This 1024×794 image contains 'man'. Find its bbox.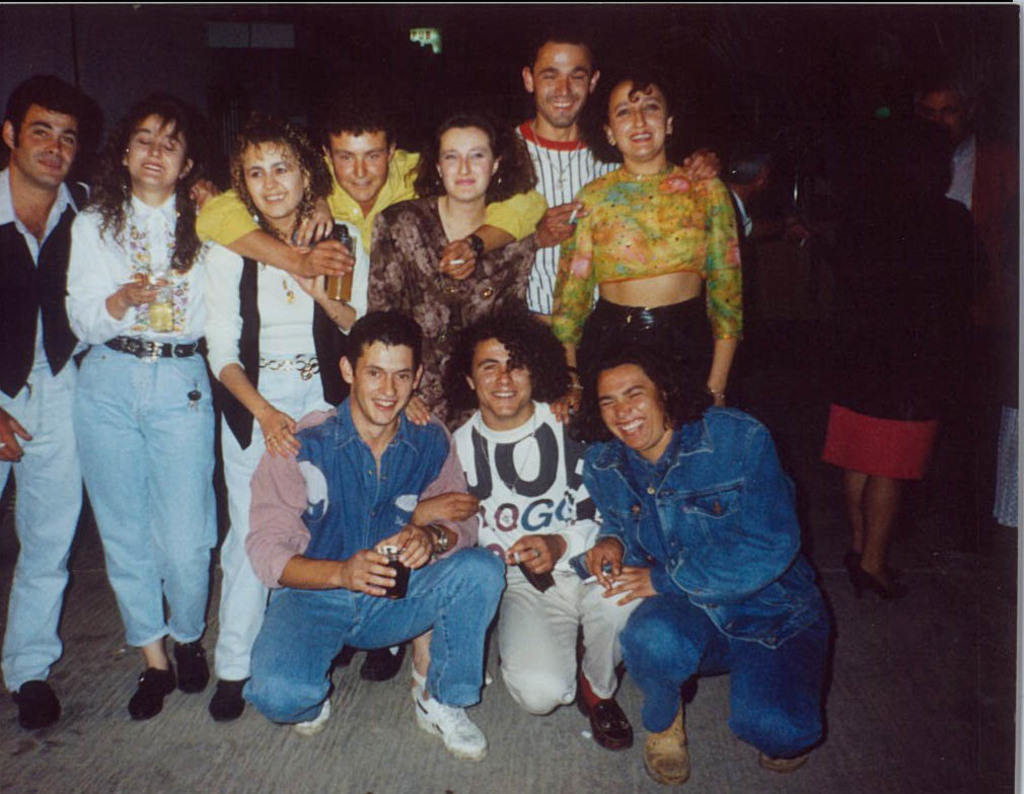
(0,68,220,722).
